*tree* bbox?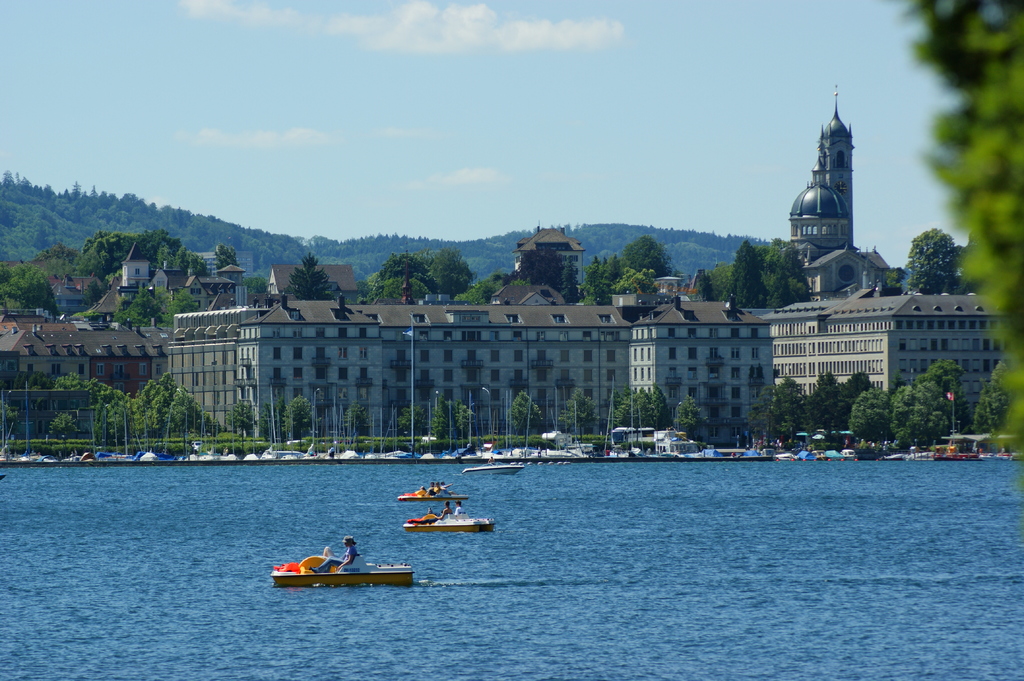
l=689, t=241, r=756, b=309
